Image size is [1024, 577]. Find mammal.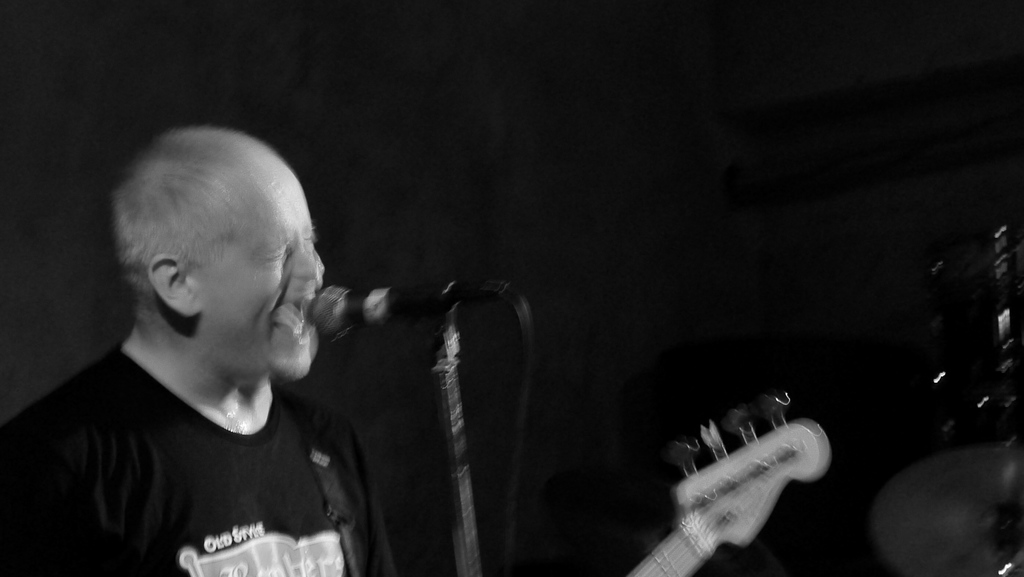
0,122,383,576.
